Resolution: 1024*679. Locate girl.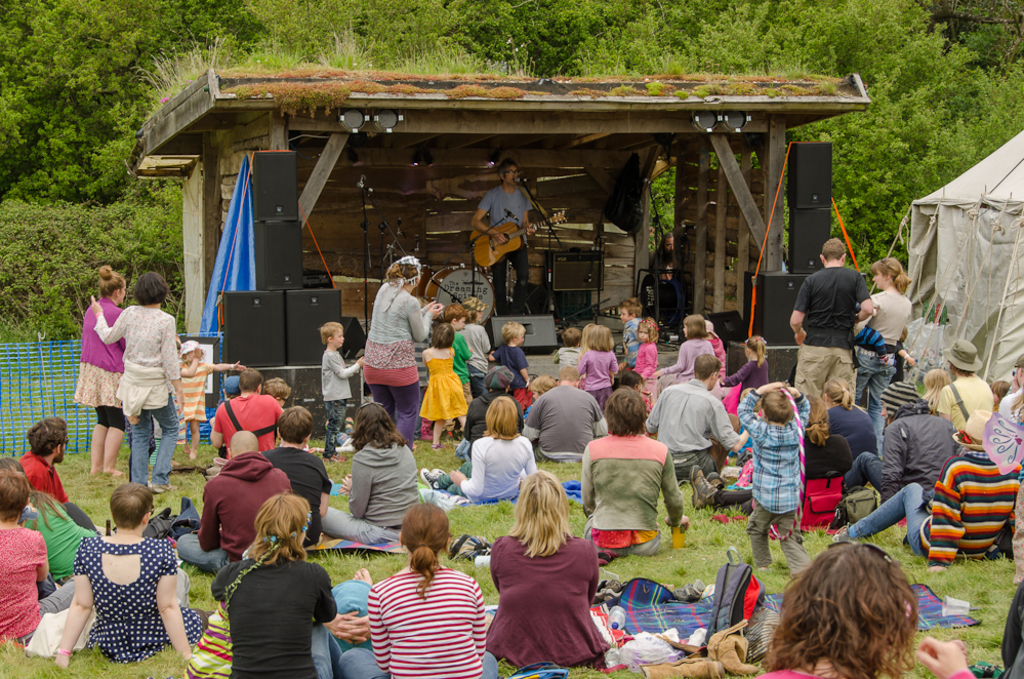
[713, 331, 772, 404].
